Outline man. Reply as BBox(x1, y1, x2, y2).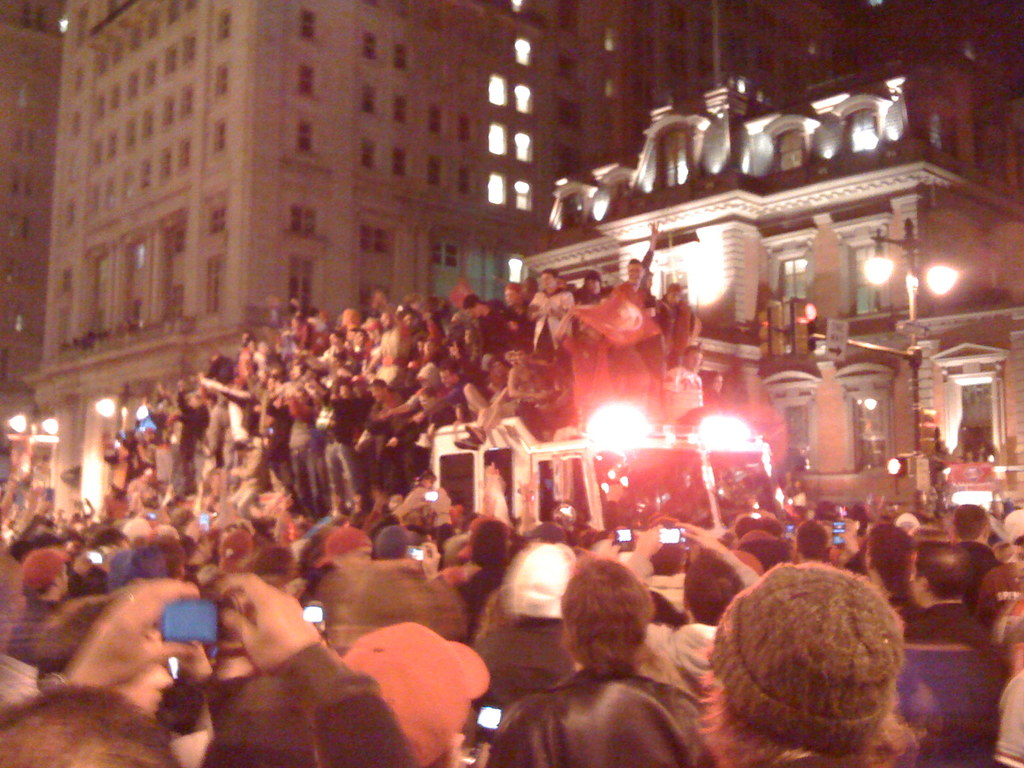
BBox(900, 542, 986, 767).
